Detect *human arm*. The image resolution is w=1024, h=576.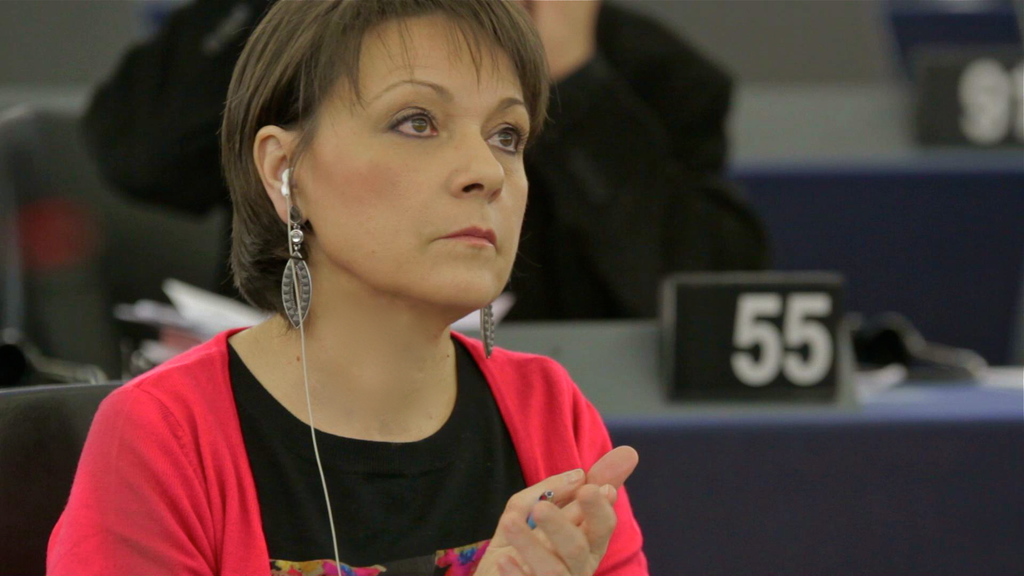
BBox(499, 397, 648, 575).
